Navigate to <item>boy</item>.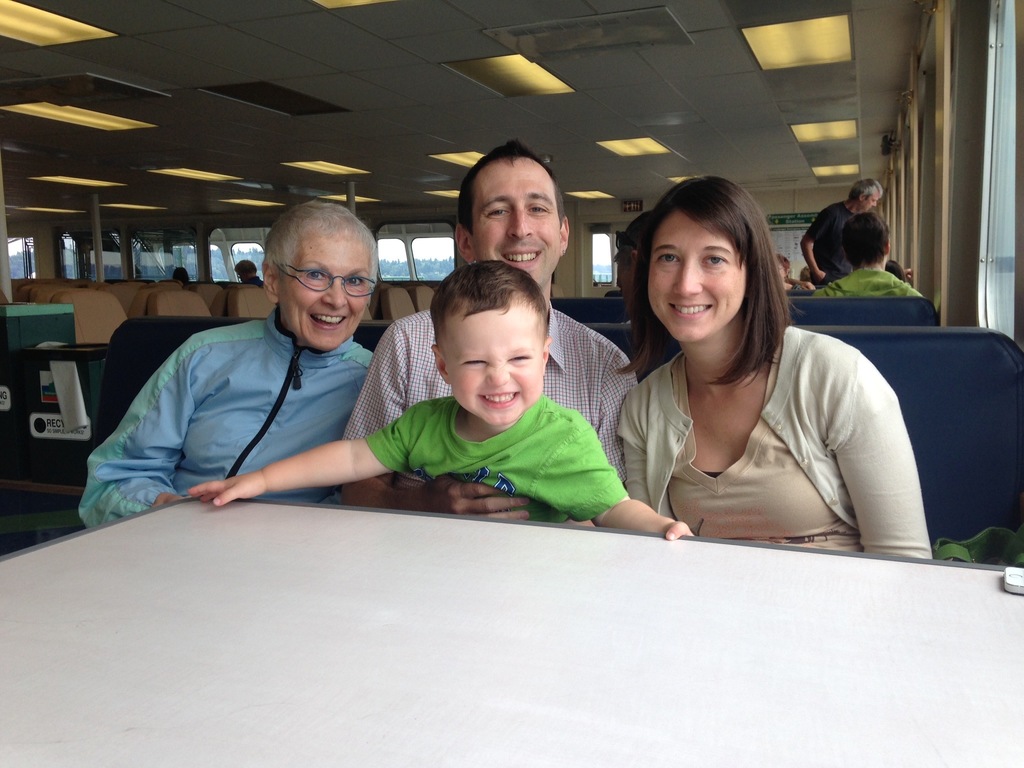
Navigation target: {"left": 317, "top": 250, "right": 639, "bottom": 536}.
